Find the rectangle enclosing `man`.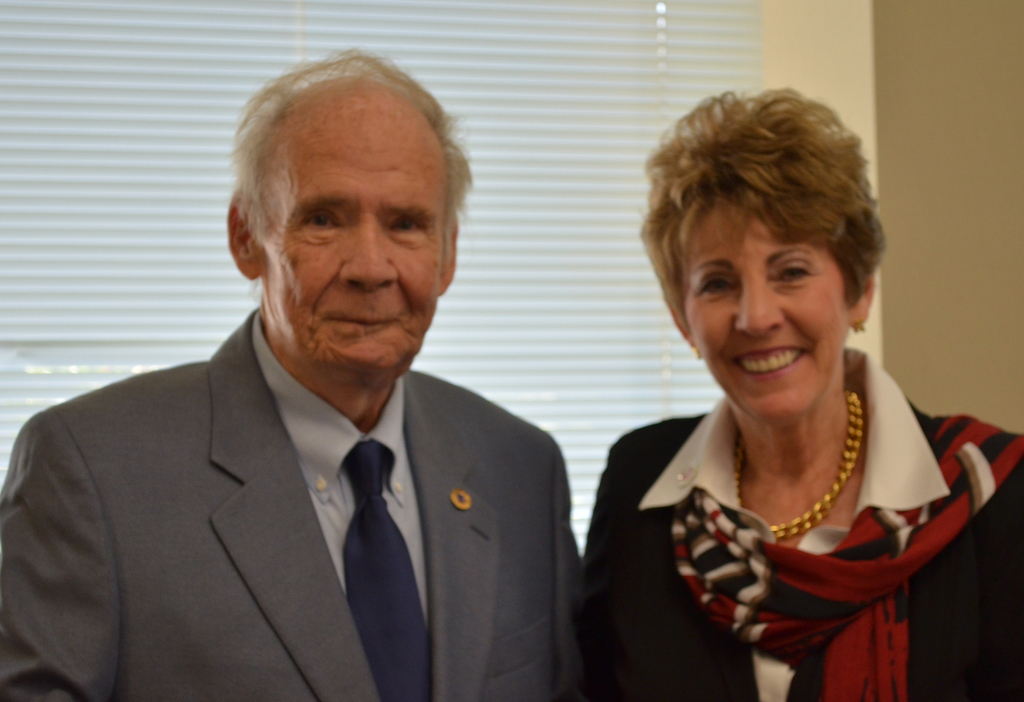
region(13, 90, 595, 694).
